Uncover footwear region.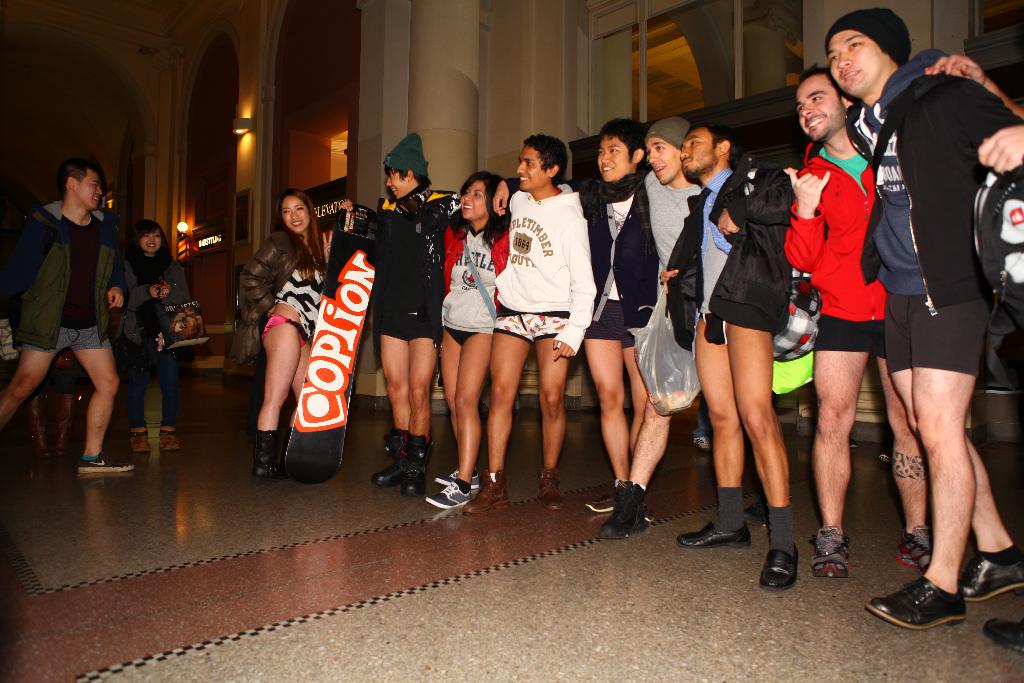
Uncovered: BBox(760, 547, 799, 591).
